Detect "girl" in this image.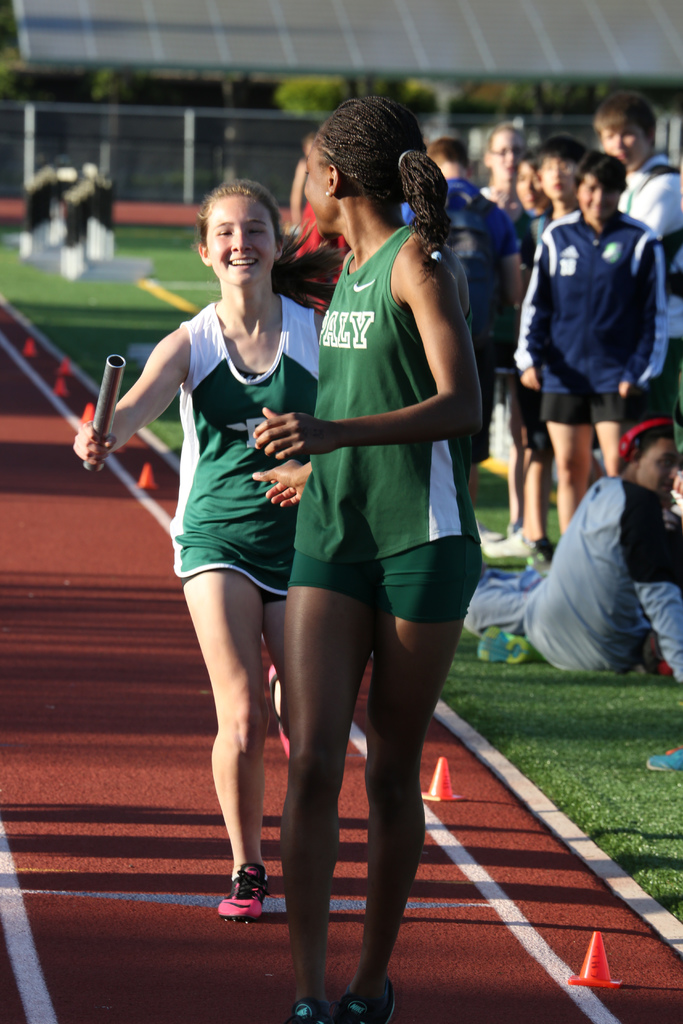
Detection: 243/92/479/1023.
